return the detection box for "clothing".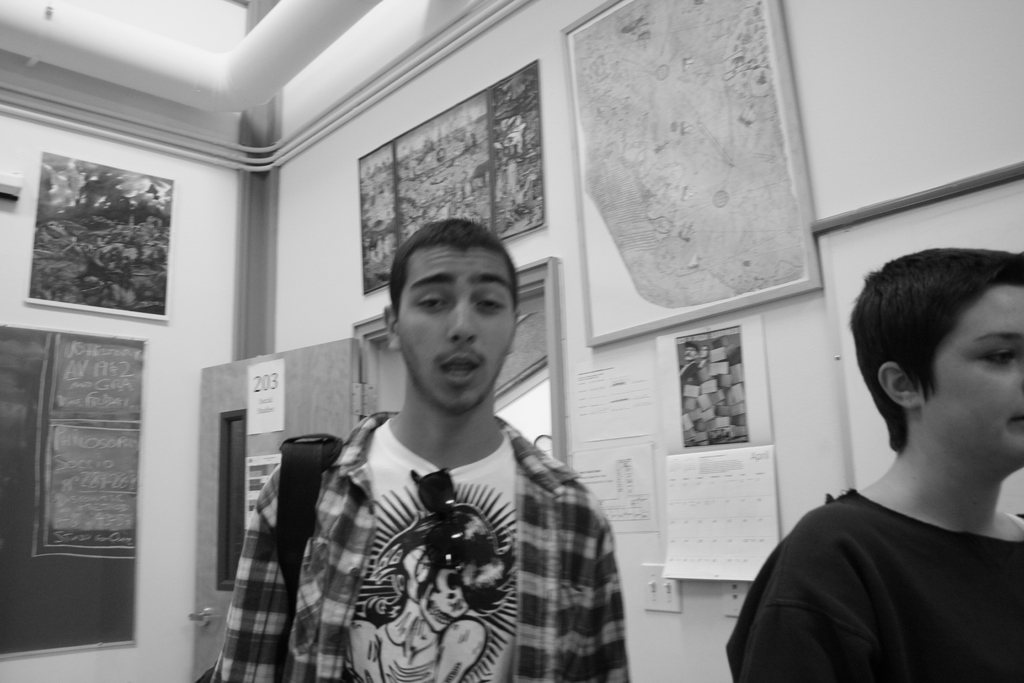
BBox(733, 484, 1023, 682).
